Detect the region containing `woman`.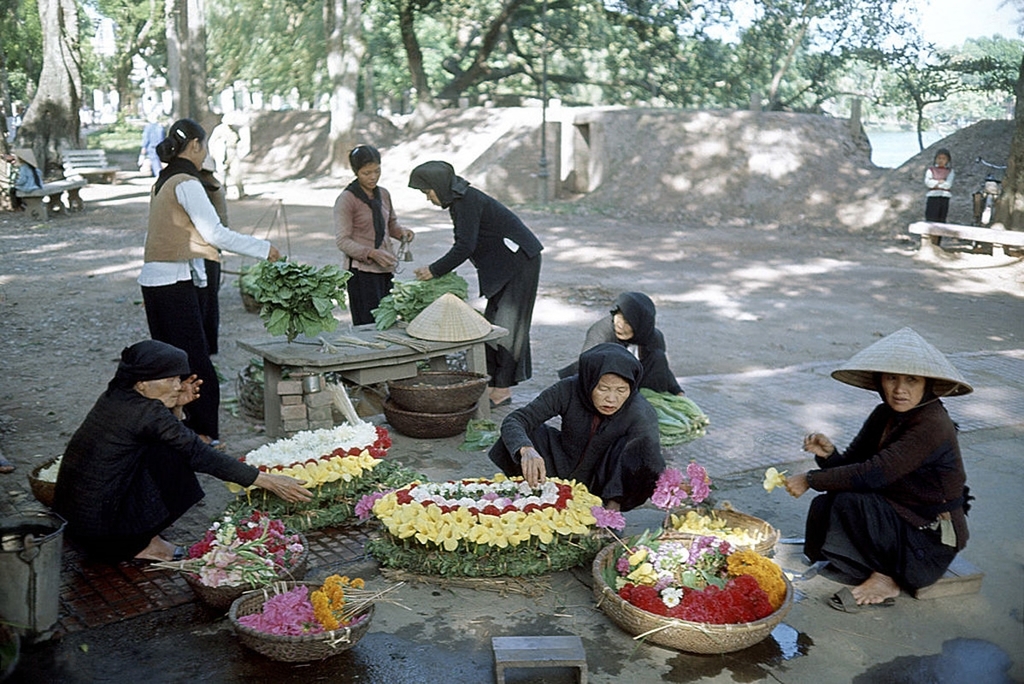
50 337 319 564.
